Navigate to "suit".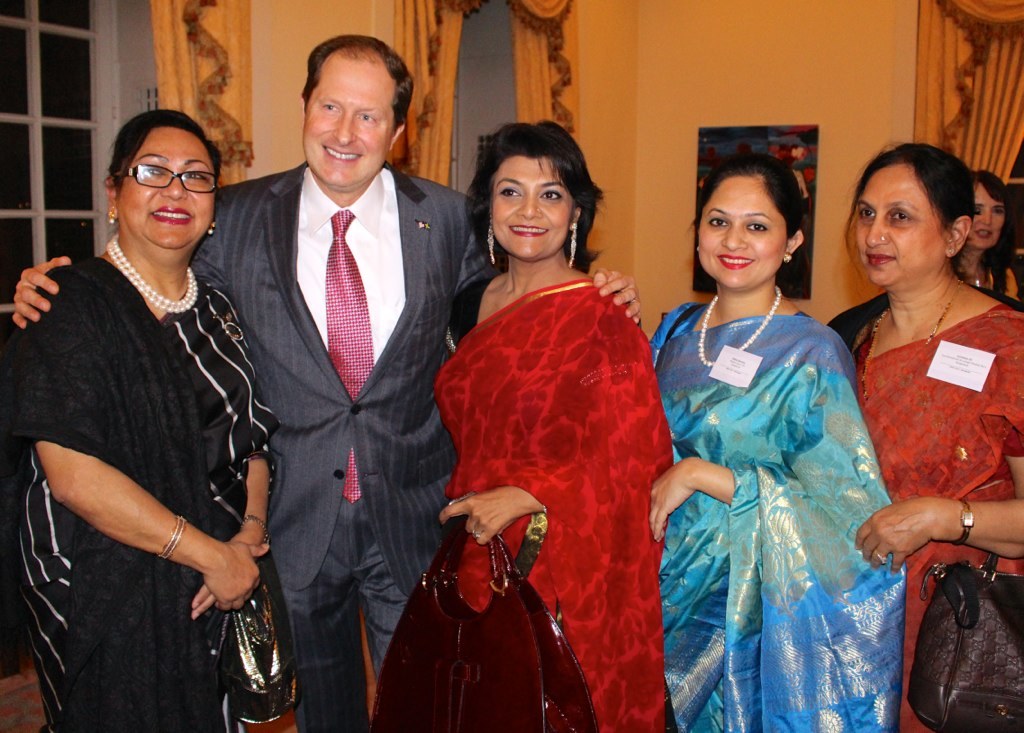
Navigation target: <region>206, 36, 462, 732</region>.
